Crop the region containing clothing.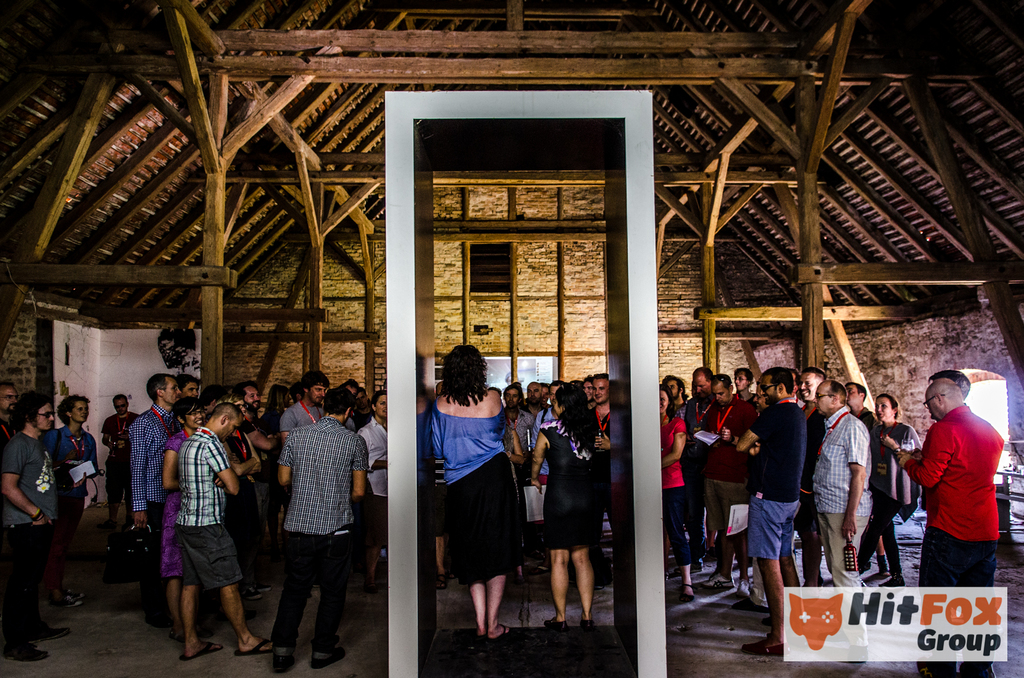
Crop region: 436, 417, 516, 567.
